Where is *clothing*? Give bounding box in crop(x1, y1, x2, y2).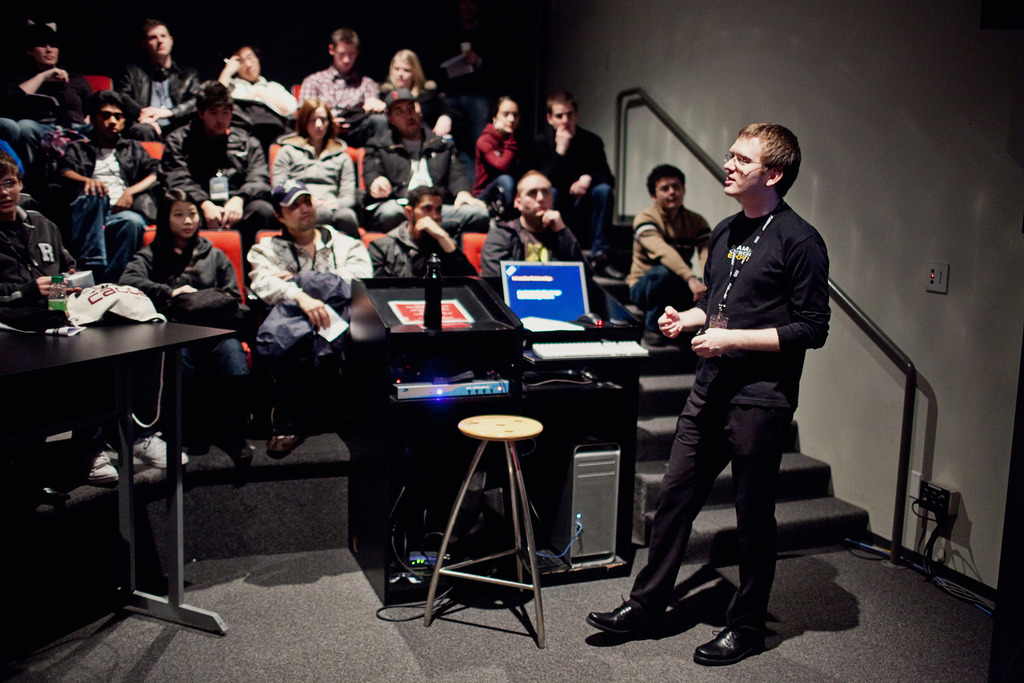
crop(300, 66, 396, 131).
